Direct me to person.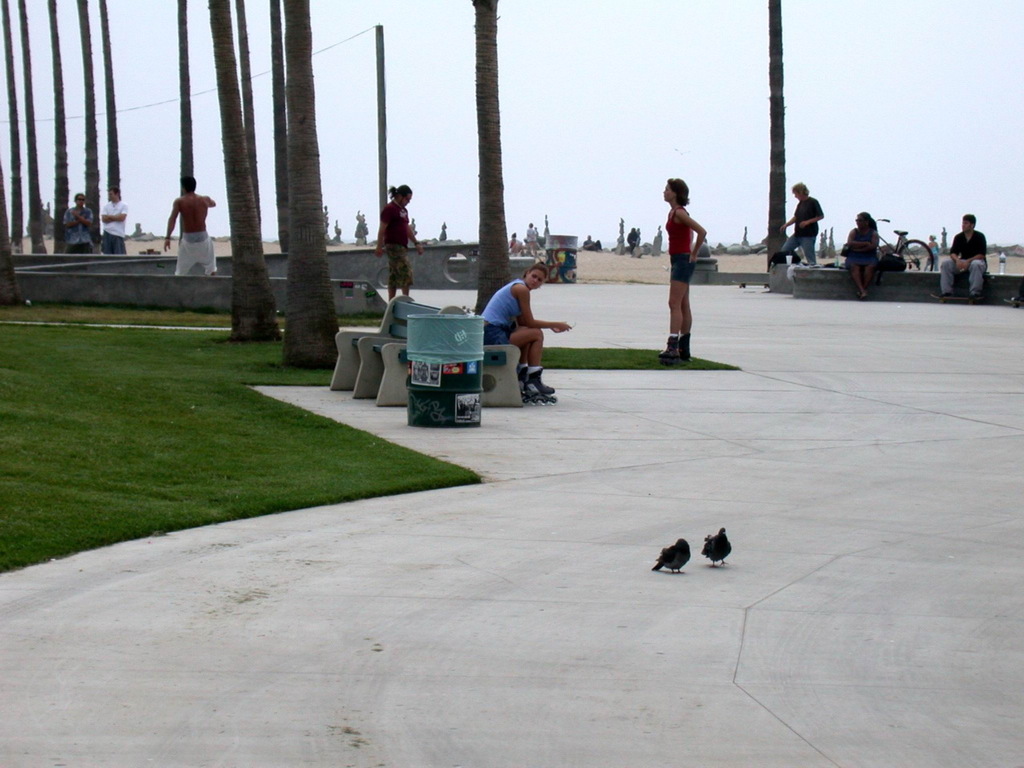
Direction: x1=770, y1=178, x2=824, y2=258.
